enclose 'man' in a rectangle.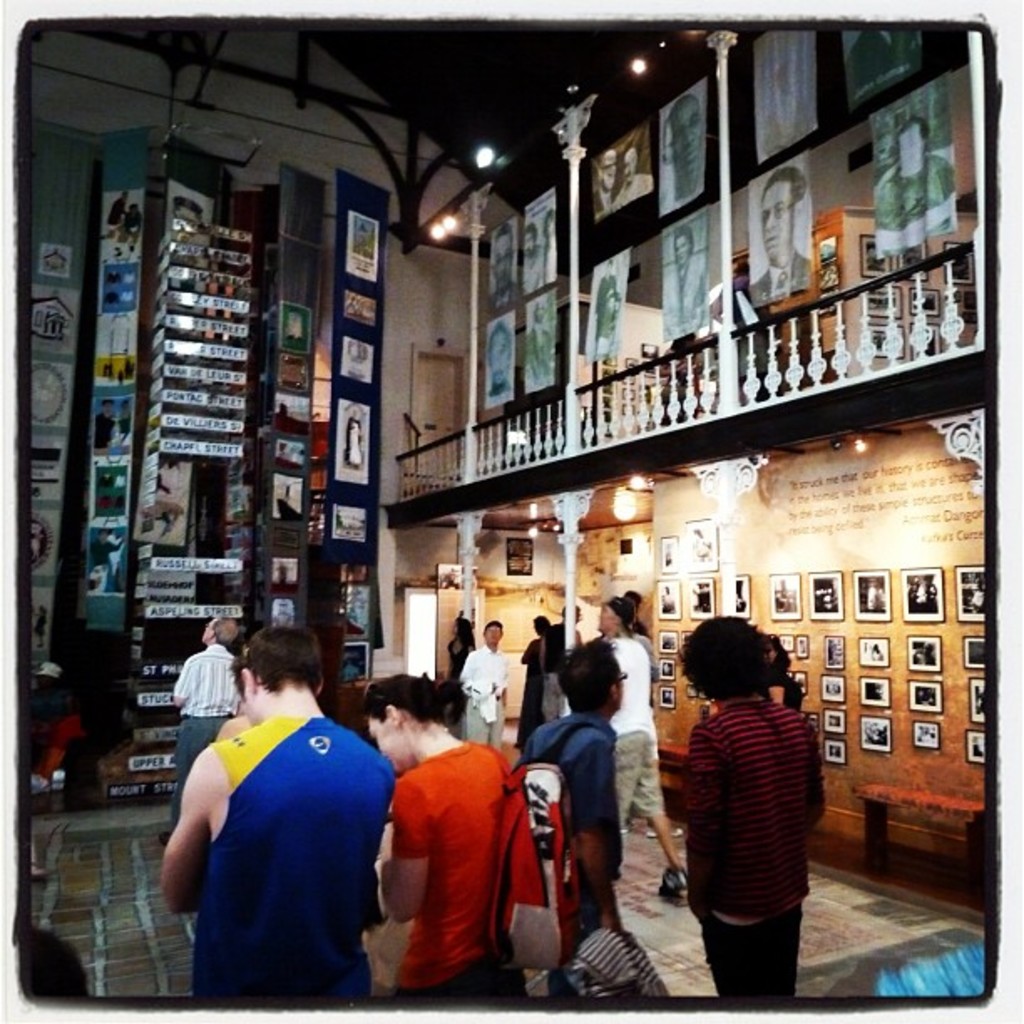
x1=514, y1=296, x2=556, y2=392.
